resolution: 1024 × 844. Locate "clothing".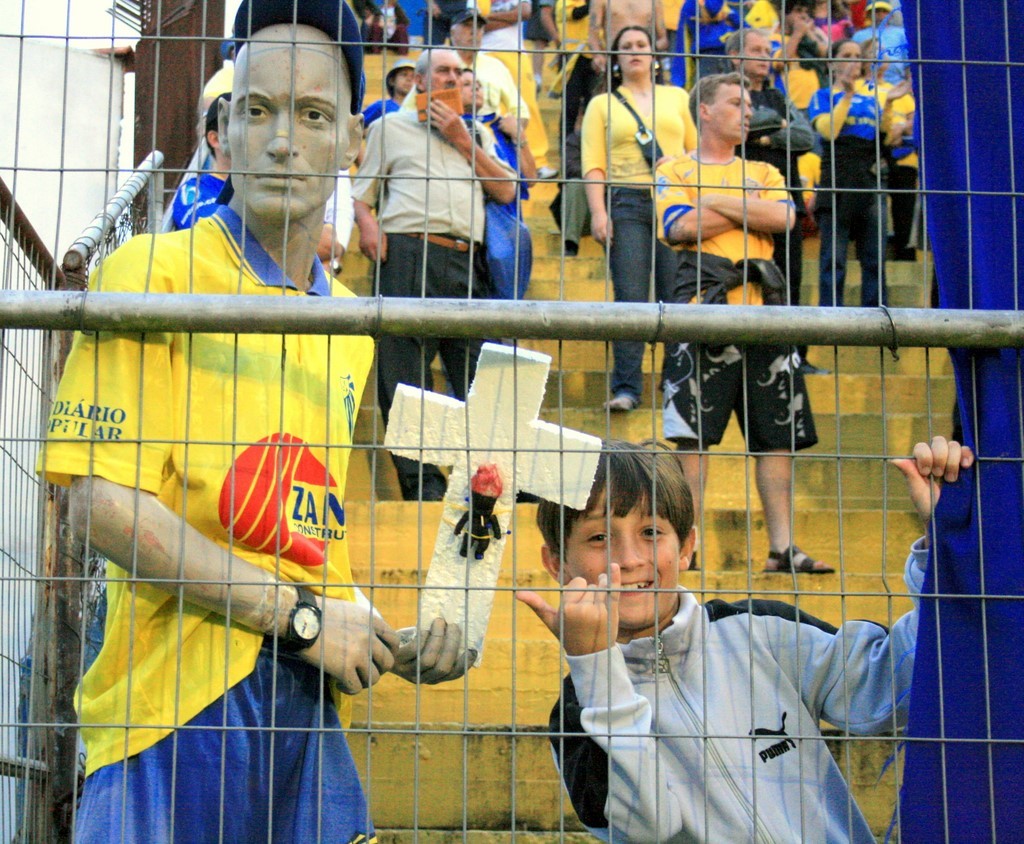
bbox=(351, 107, 520, 500).
